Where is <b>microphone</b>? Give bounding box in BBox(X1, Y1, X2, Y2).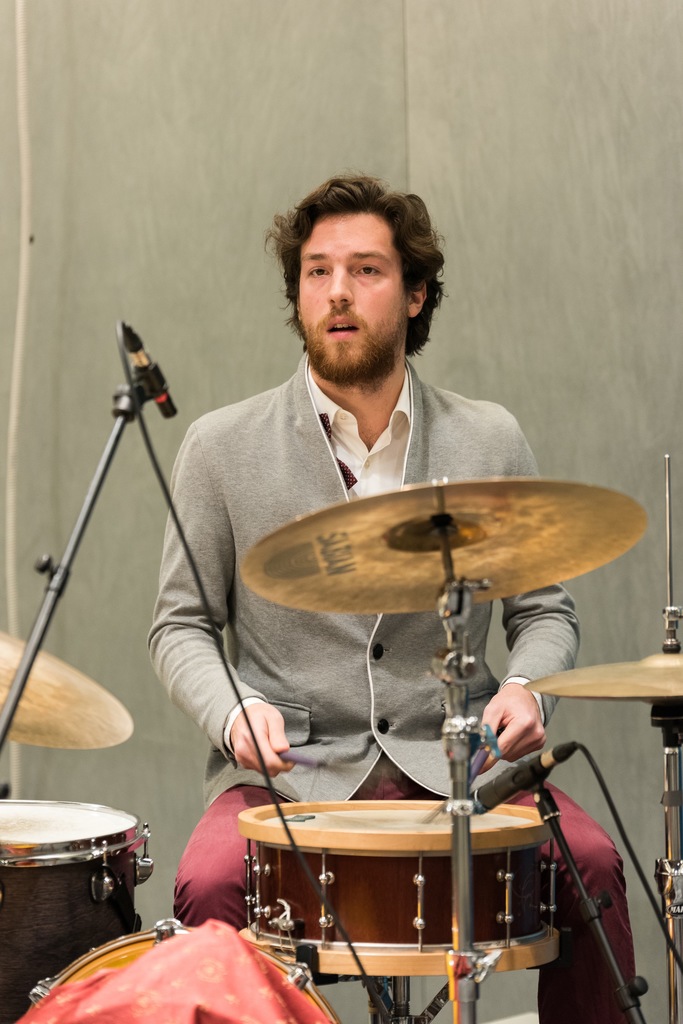
BBox(453, 730, 580, 822).
